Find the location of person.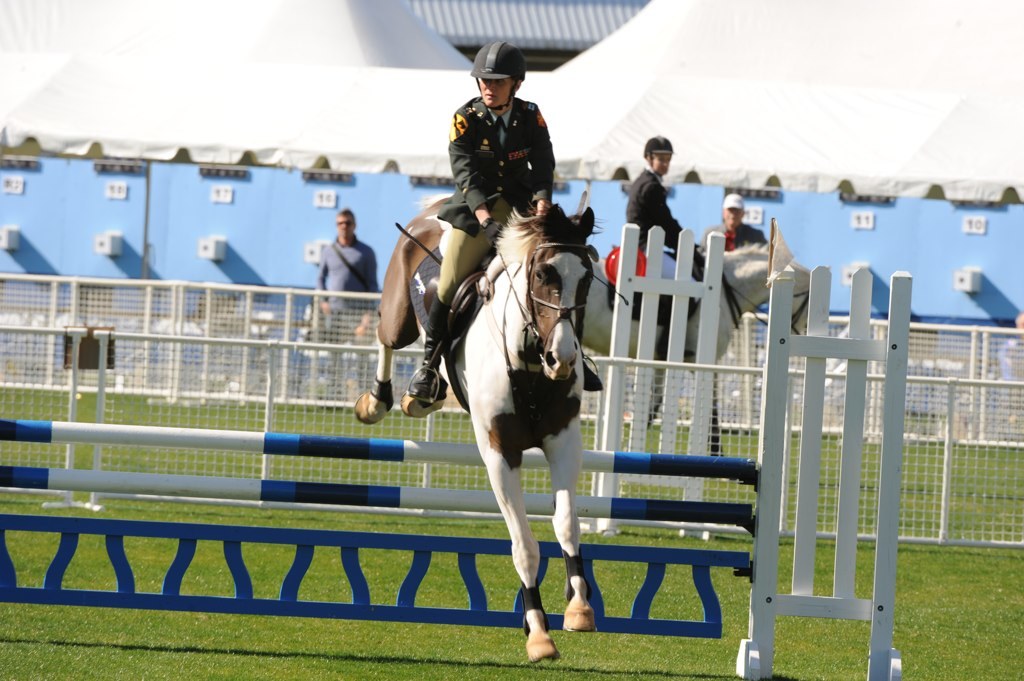
Location: {"left": 400, "top": 47, "right": 612, "bottom": 405}.
